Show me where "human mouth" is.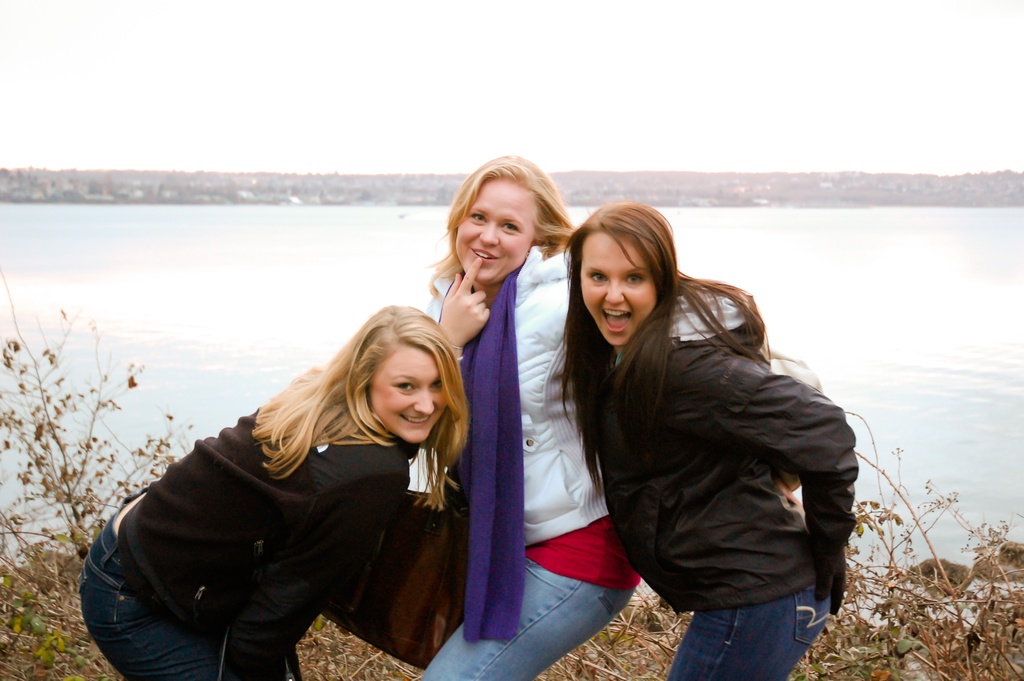
"human mouth" is at [left=471, top=247, right=504, bottom=265].
